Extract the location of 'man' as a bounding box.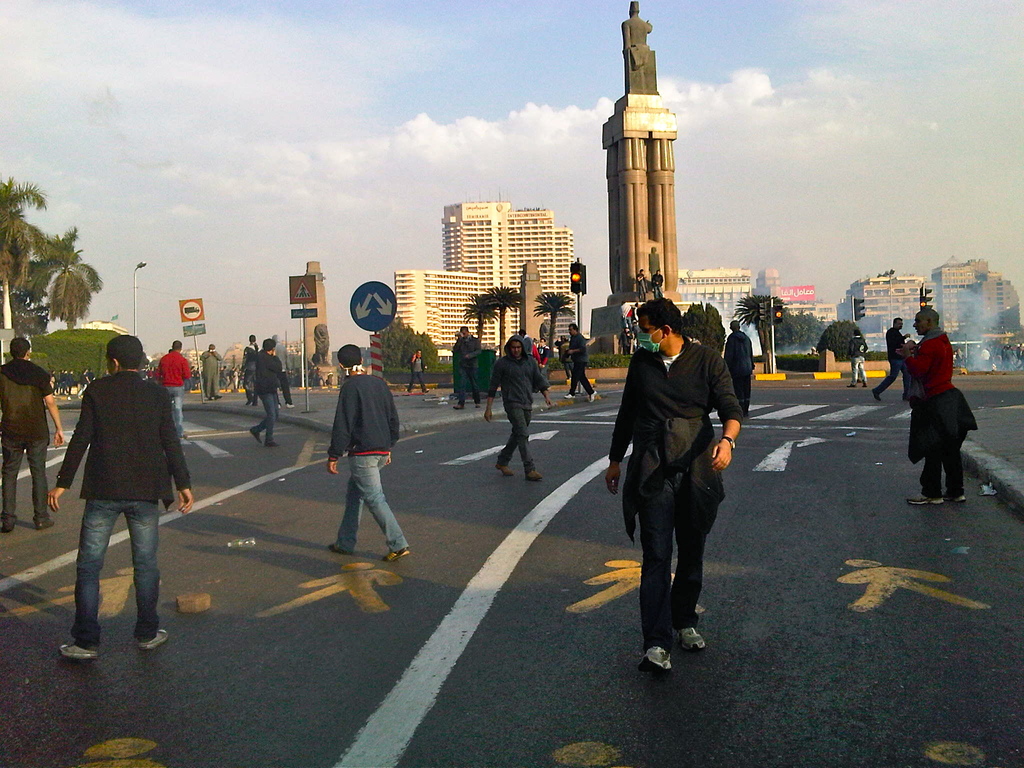
{"x1": 200, "y1": 343, "x2": 223, "y2": 401}.
